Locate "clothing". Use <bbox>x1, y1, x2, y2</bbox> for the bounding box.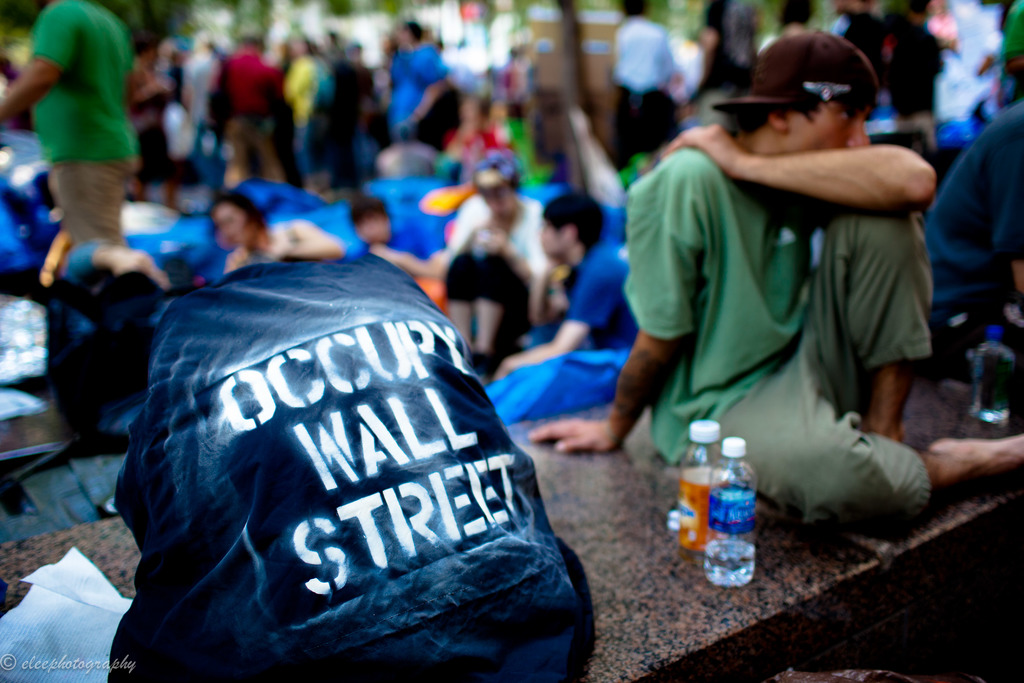
<bbox>444, 199, 546, 313</bbox>.
